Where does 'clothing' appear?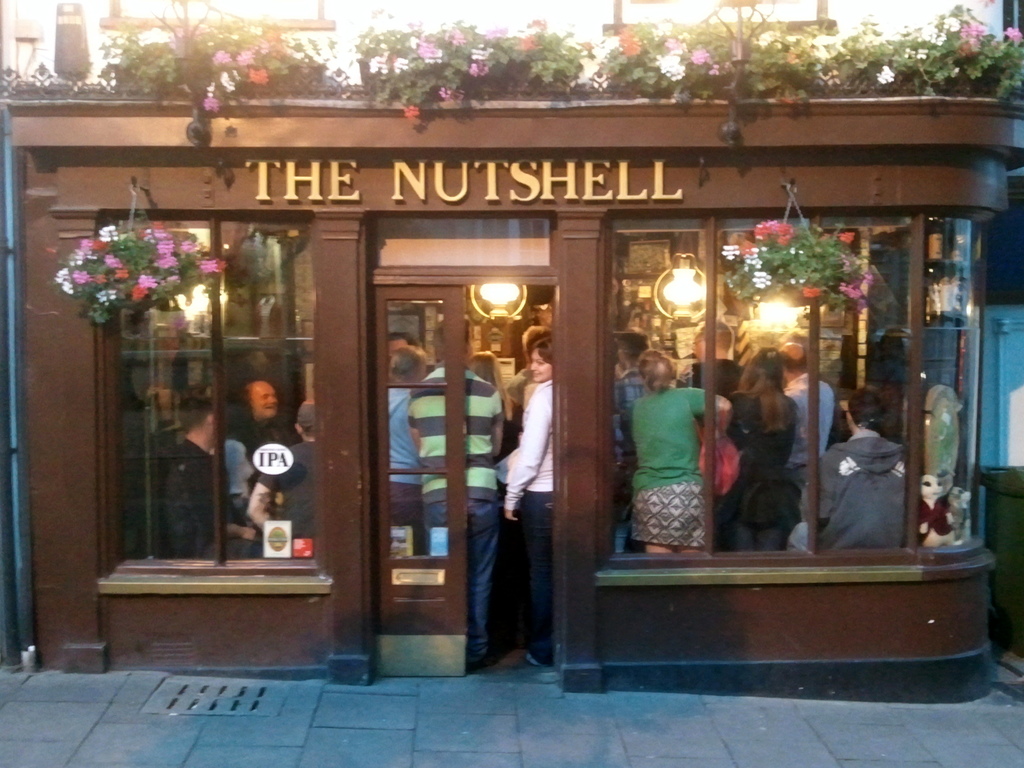
Appears at bbox=[386, 387, 424, 491].
